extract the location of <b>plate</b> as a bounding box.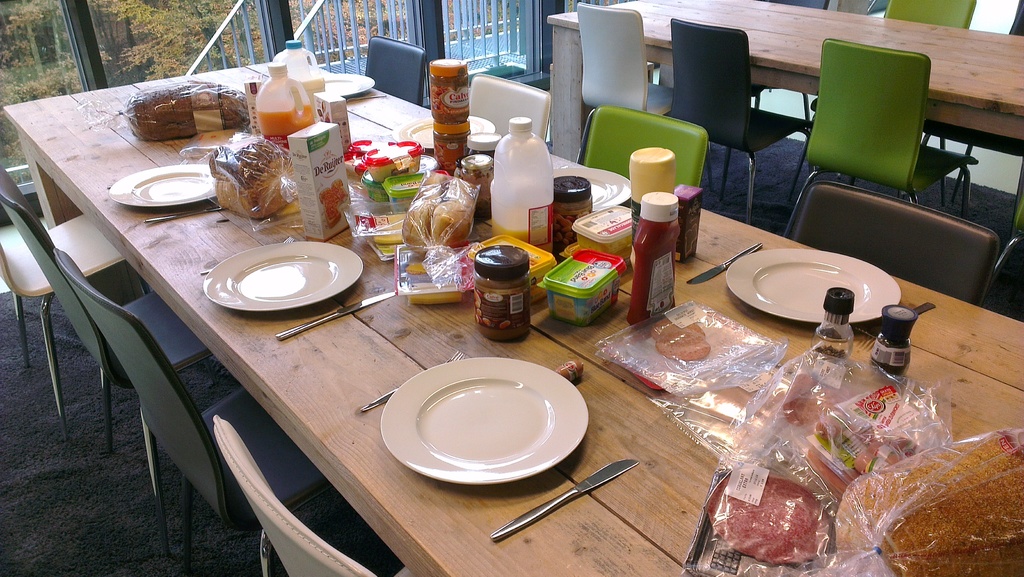
{"x1": 328, "y1": 69, "x2": 373, "y2": 99}.
